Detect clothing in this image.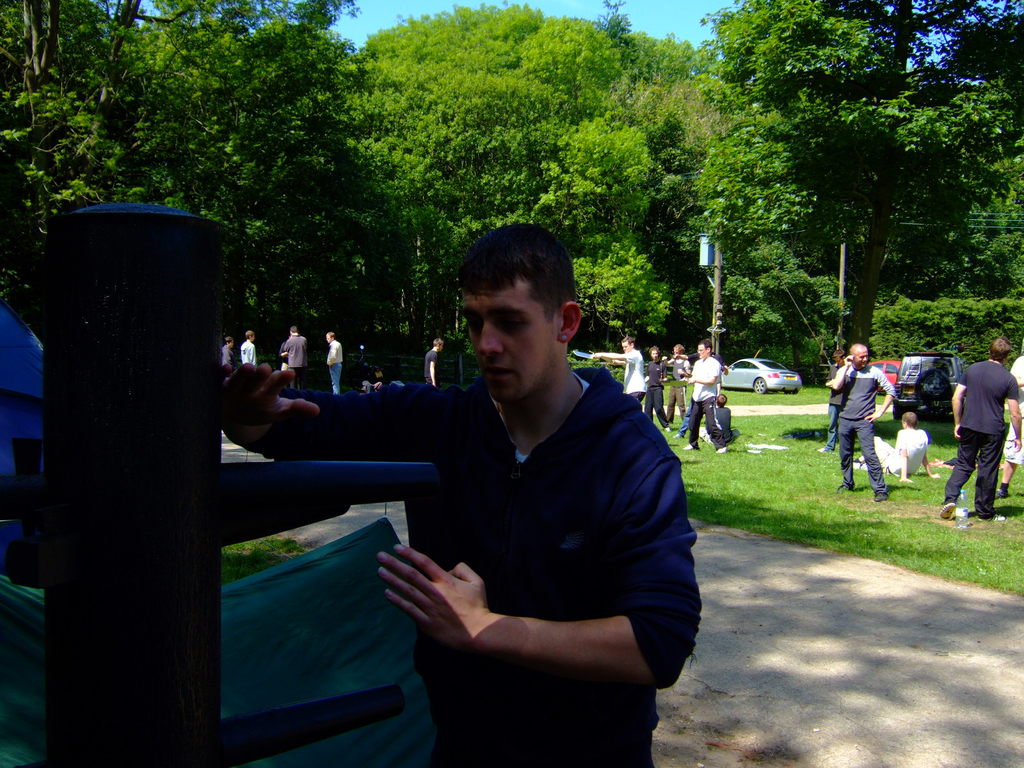
Detection: pyautogui.locateOnScreen(671, 349, 688, 421).
